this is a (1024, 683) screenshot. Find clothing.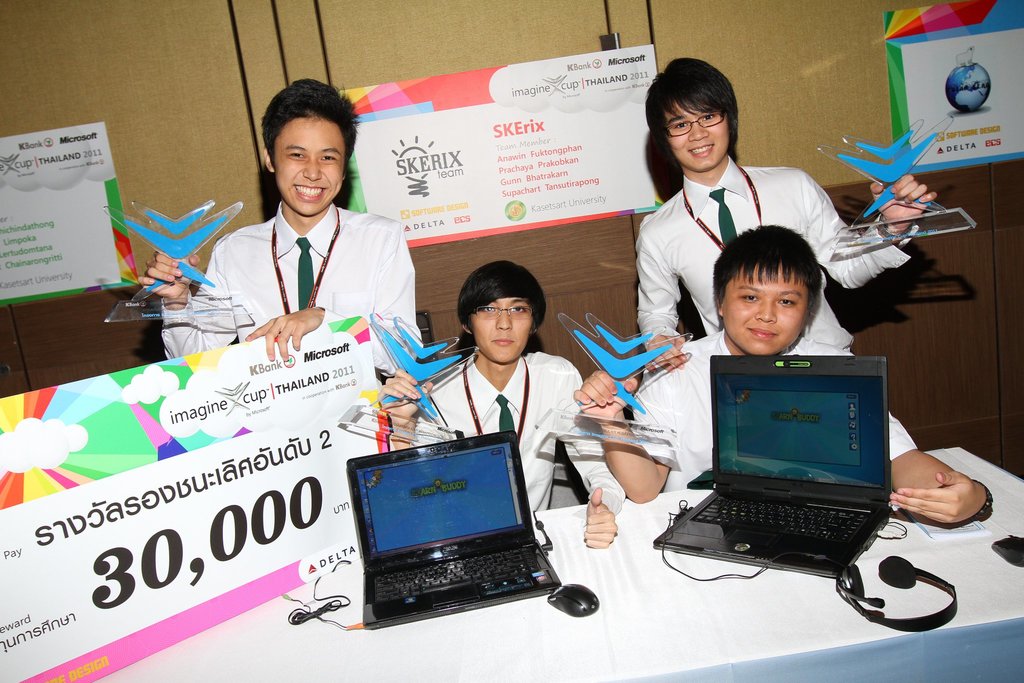
Bounding box: [363,354,616,540].
